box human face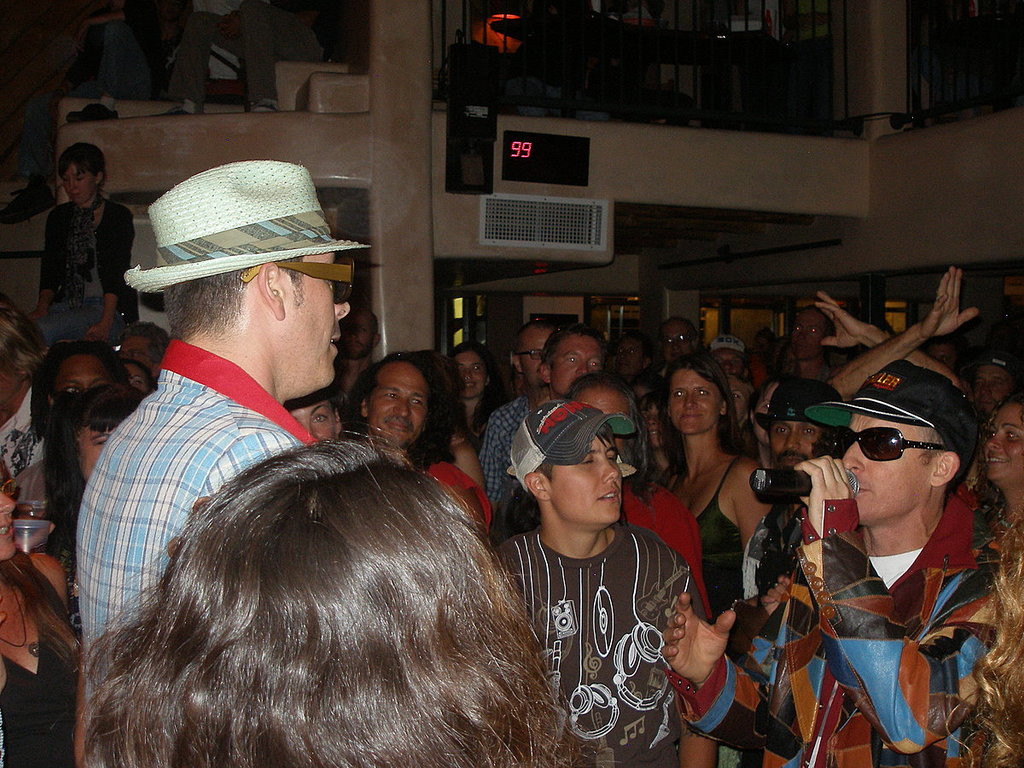
crop(369, 361, 427, 453)
